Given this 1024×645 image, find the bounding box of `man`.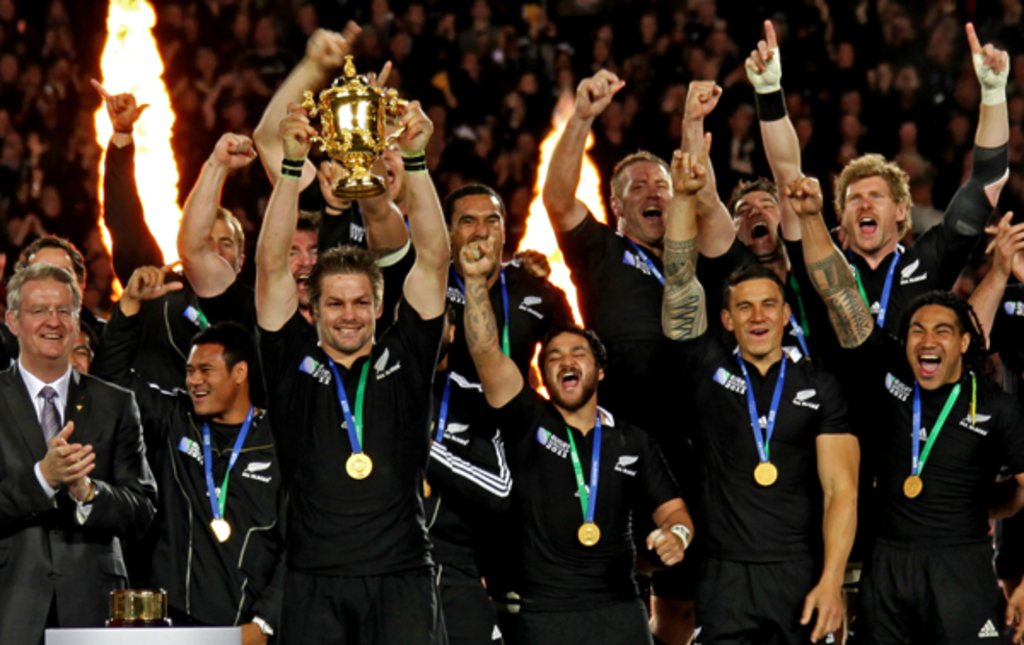
l=169, t=128, r=319, b=403.
